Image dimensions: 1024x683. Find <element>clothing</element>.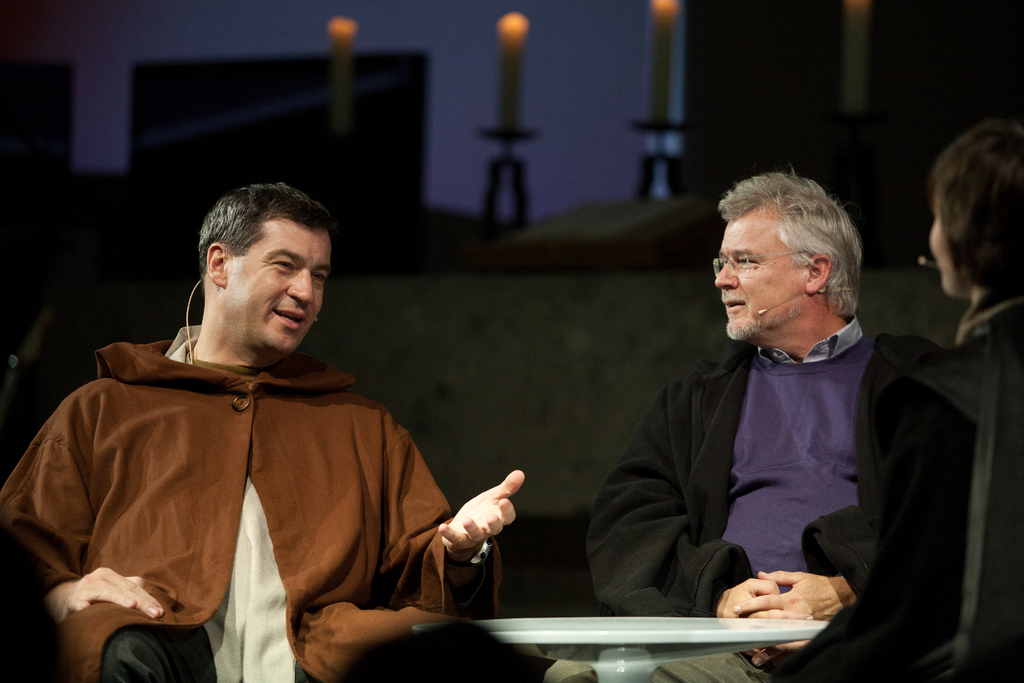
[5, 326, 497, 673].
